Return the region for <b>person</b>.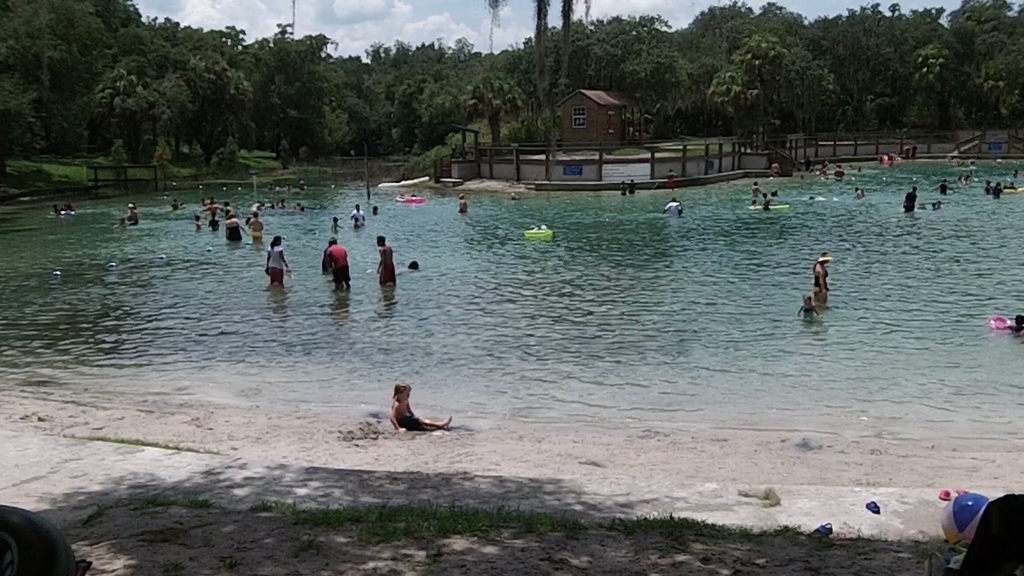
left=252, top=201, right=264, bottom=210.
